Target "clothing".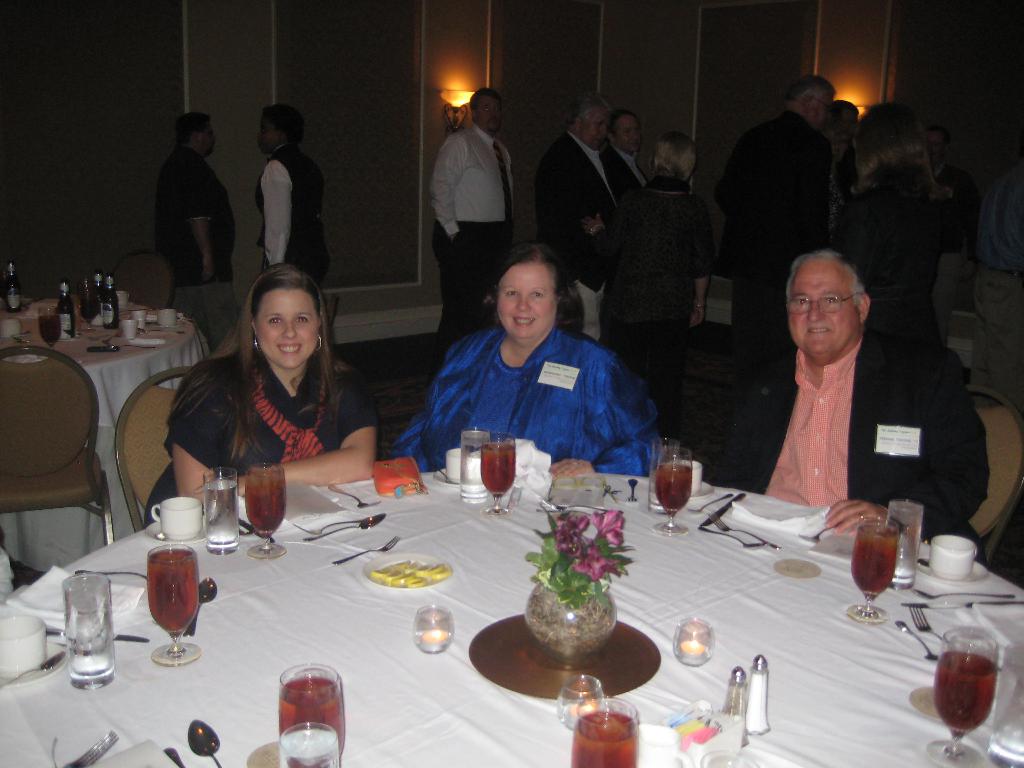
Target region: [430,122,515,379].
